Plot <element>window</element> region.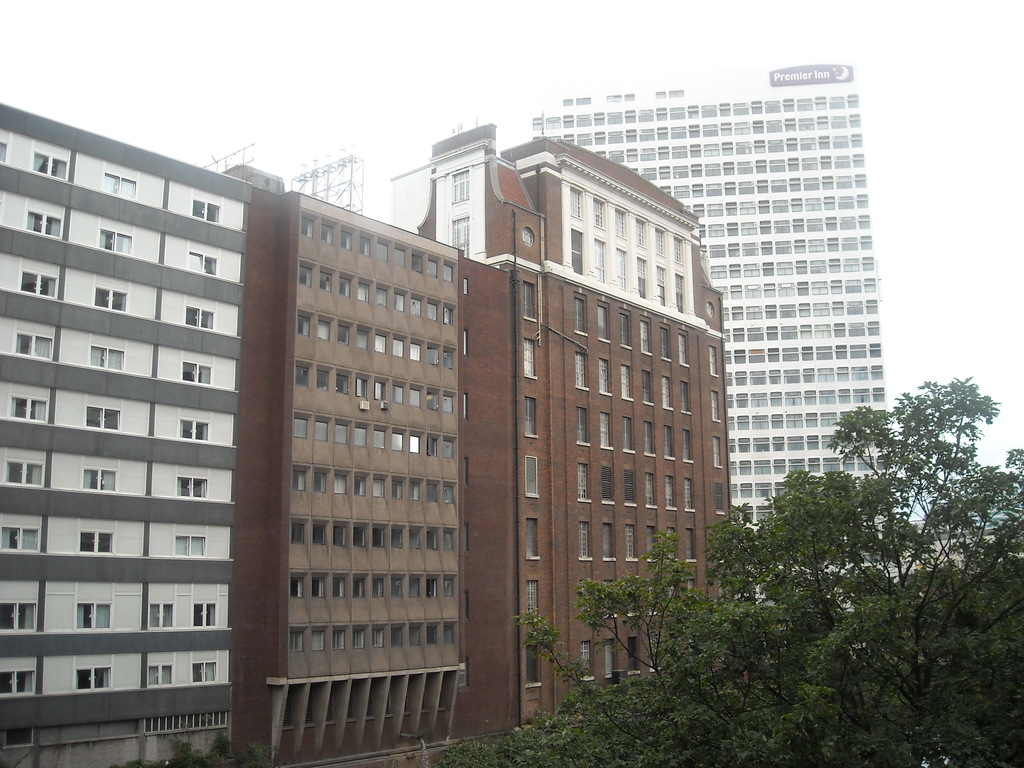
Plotted at 747,328,763,341.
